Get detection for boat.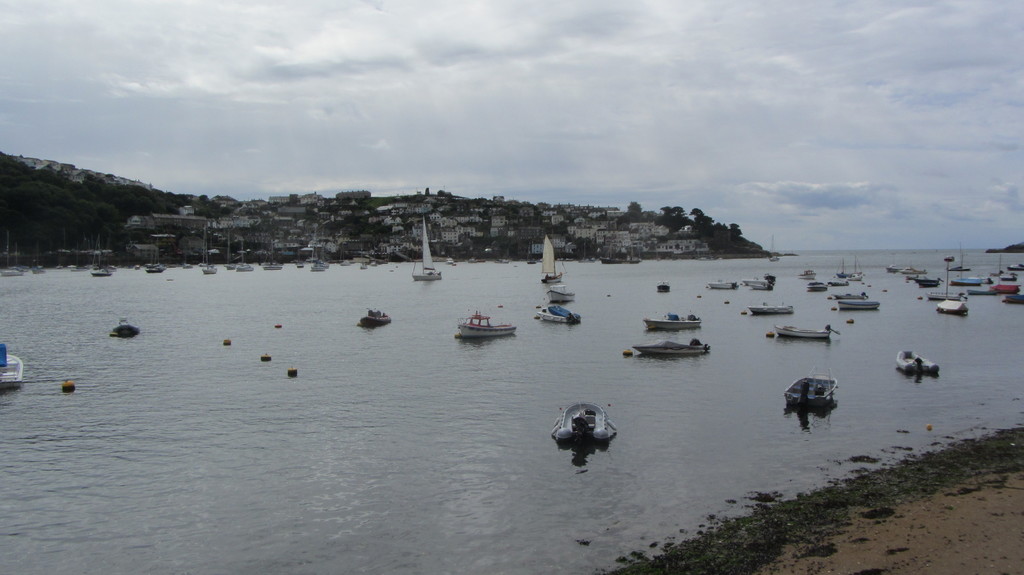
Detection: [847, 258, 865, 283].
